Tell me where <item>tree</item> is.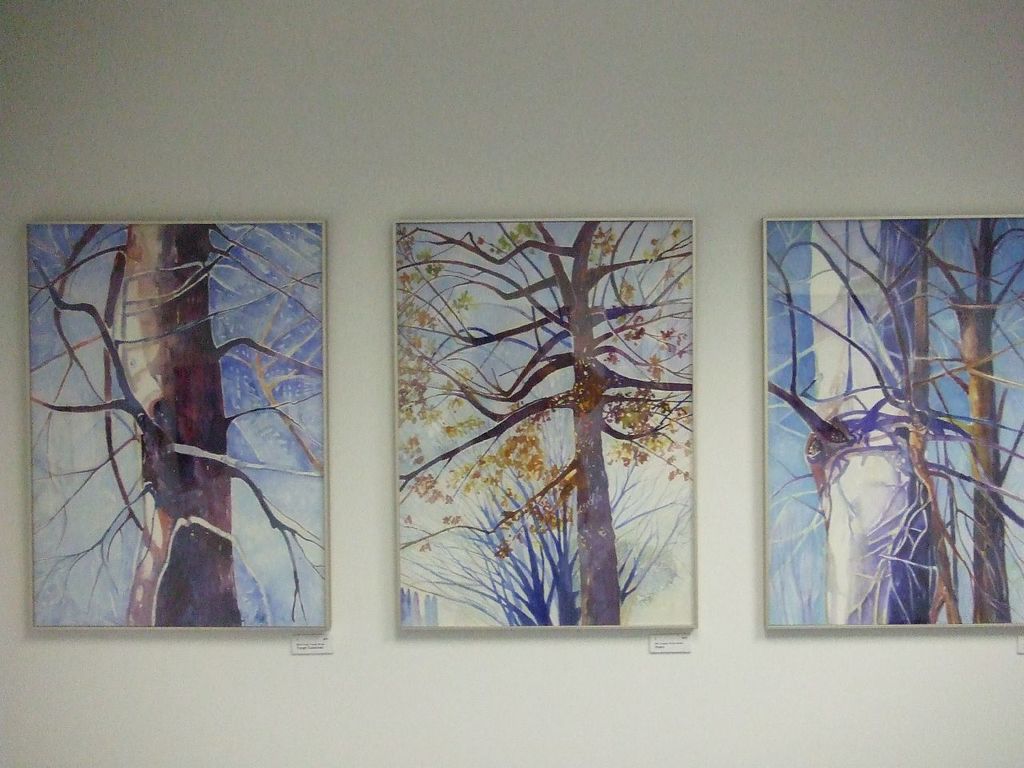
<item>tree</item> is at [36,214,321,630].
